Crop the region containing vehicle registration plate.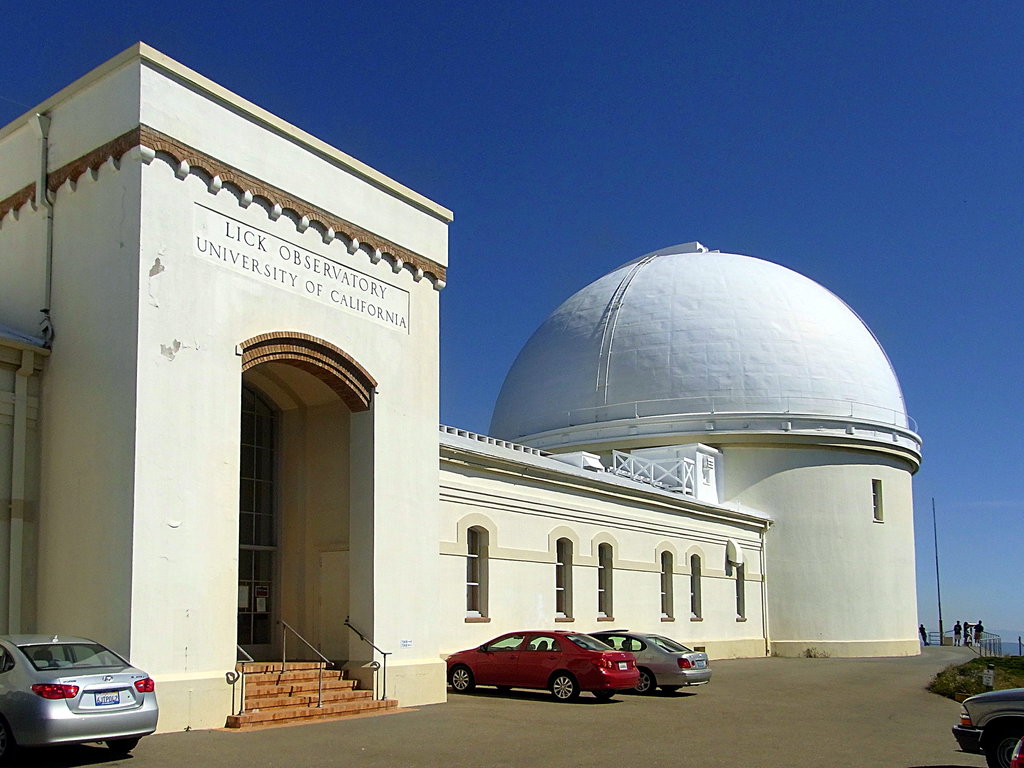
Crop region: l=618, t=658, r=632, b=670.
